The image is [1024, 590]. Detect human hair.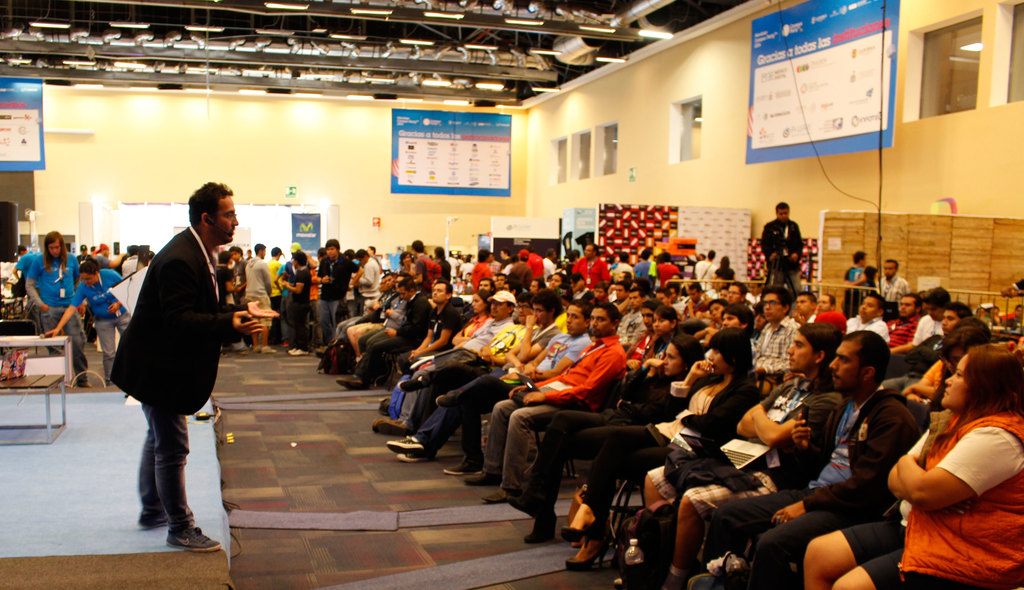
Detection: {"left": 14, "top": 244, "right": 26, "bottom": 253}.
